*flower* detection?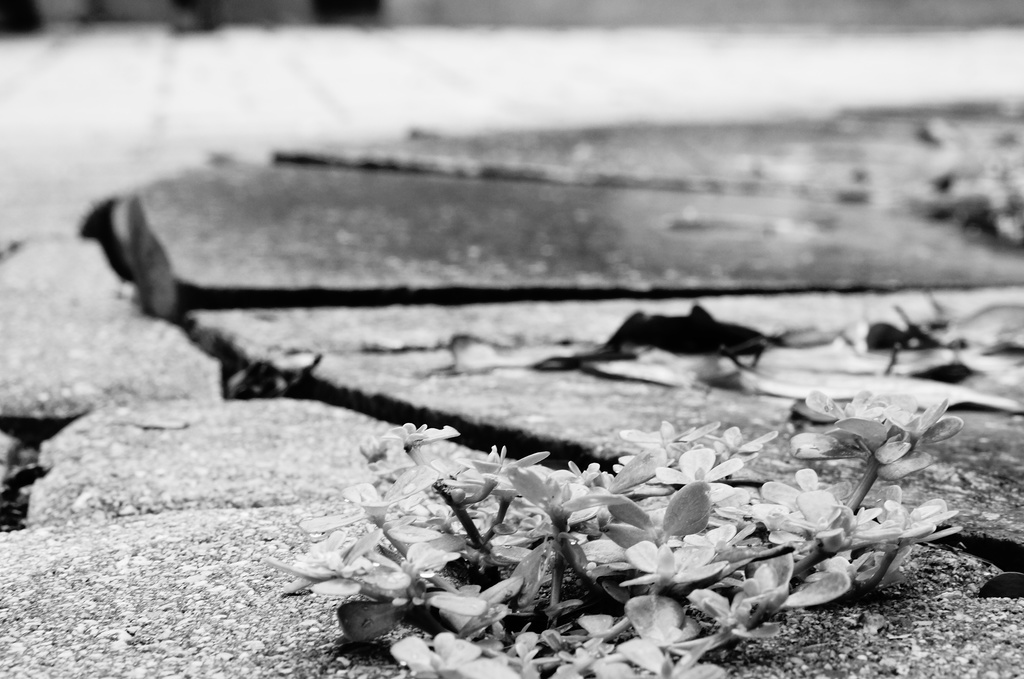
l=267, t=410, r=974, b=678
